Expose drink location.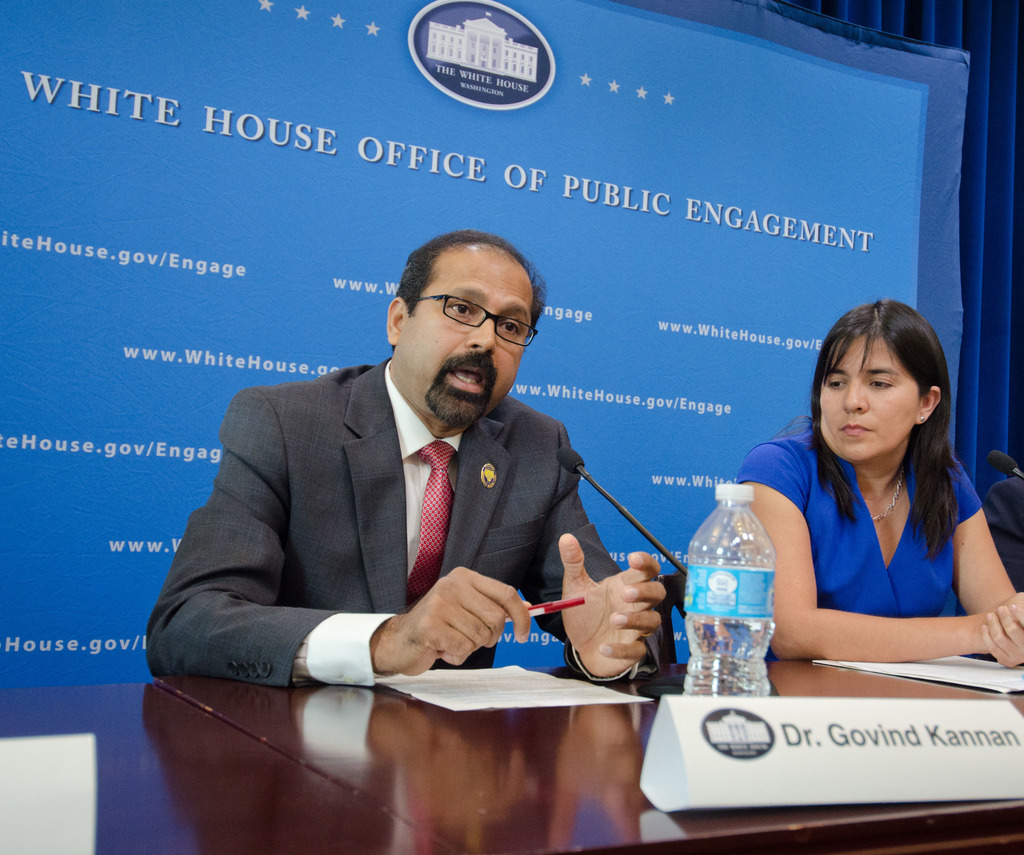
Exposed at 677:480:772:700.
